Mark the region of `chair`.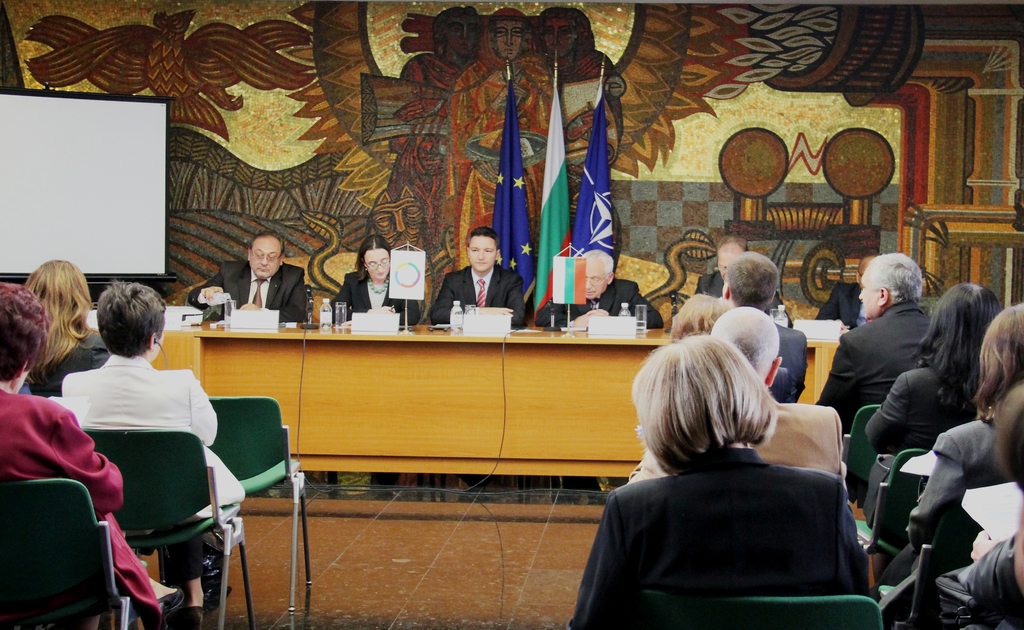
Region: box(648, 599, 805, 629).
